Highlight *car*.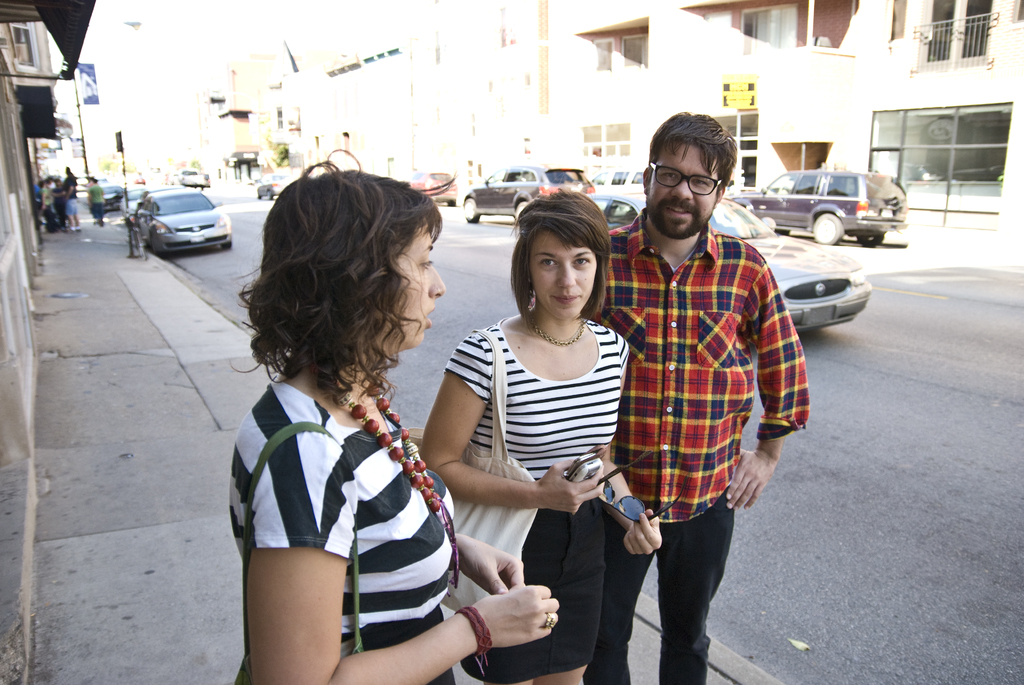
Highlighted region: bbox(95, 178, 122, 218).
